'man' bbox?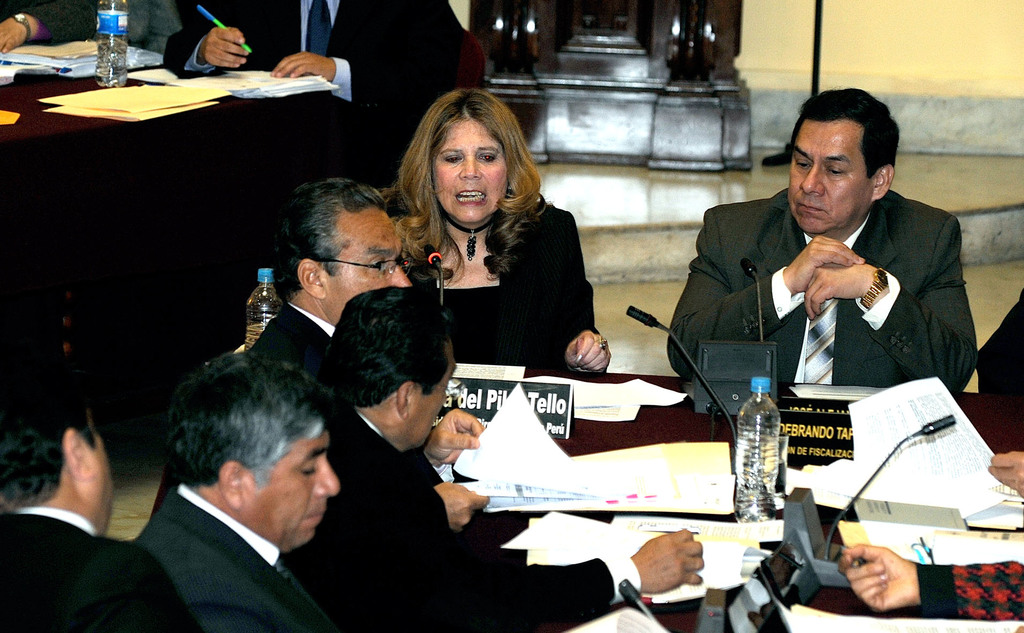
[x1=274, y1=290, x2=705, y2=632]
